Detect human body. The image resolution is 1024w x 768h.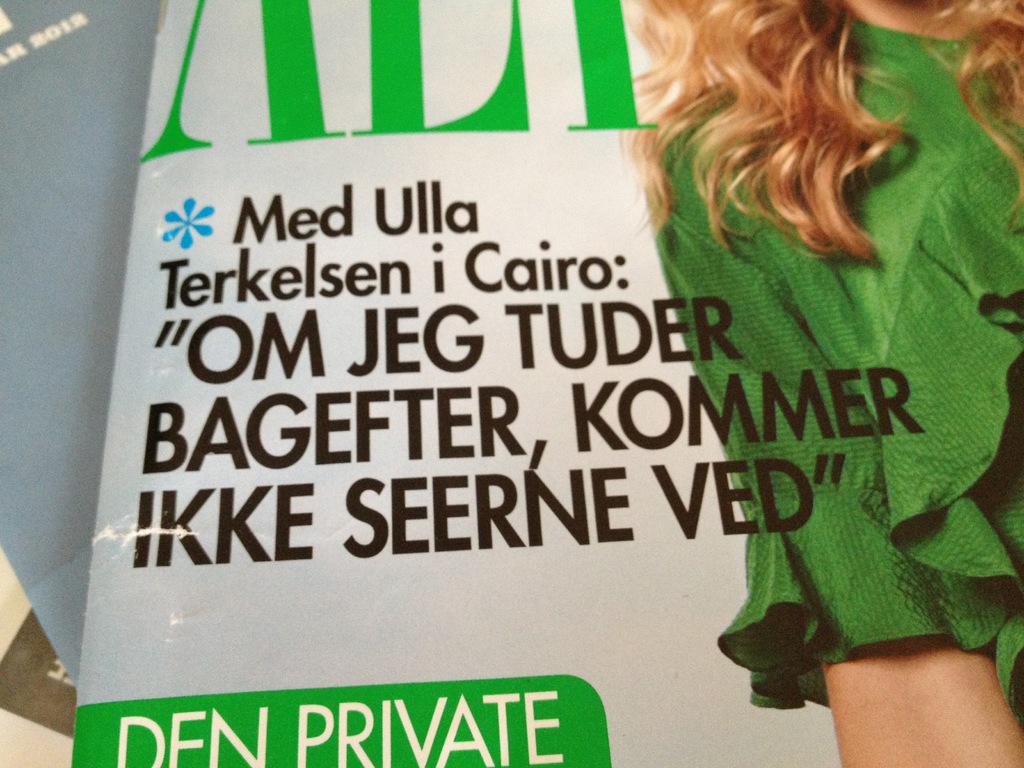
Rect(618, 0, 1023, 767).
